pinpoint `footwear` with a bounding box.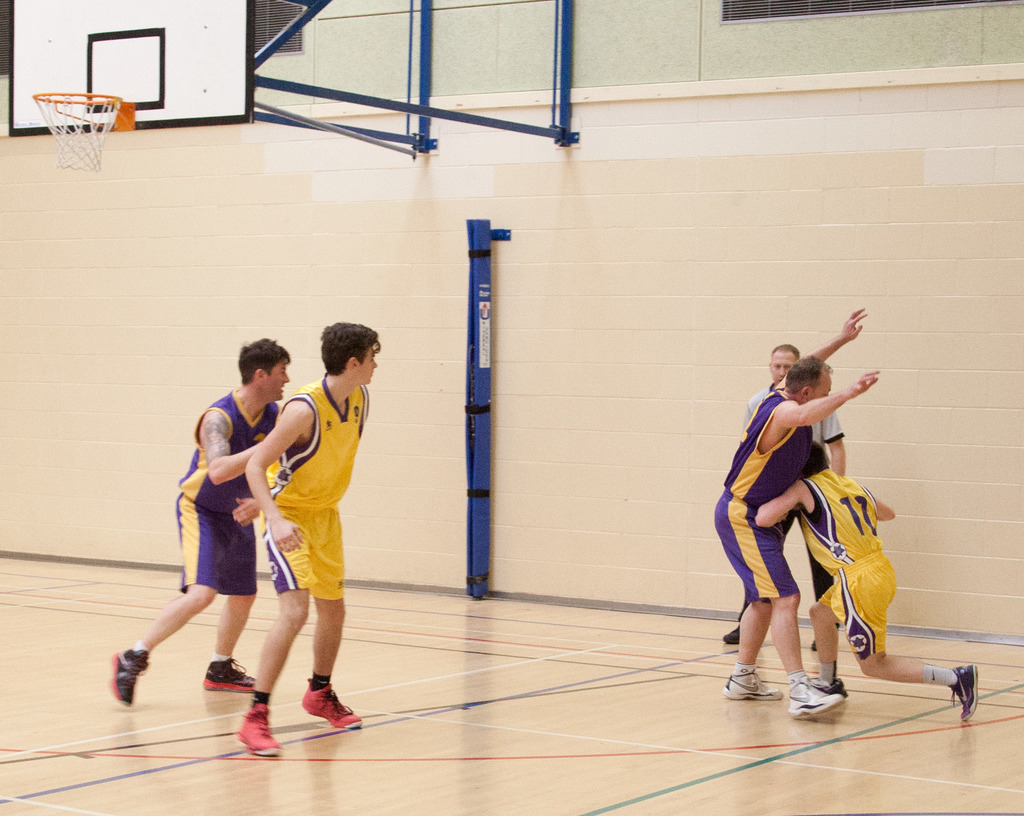
box(724, 668, 783, 702).
